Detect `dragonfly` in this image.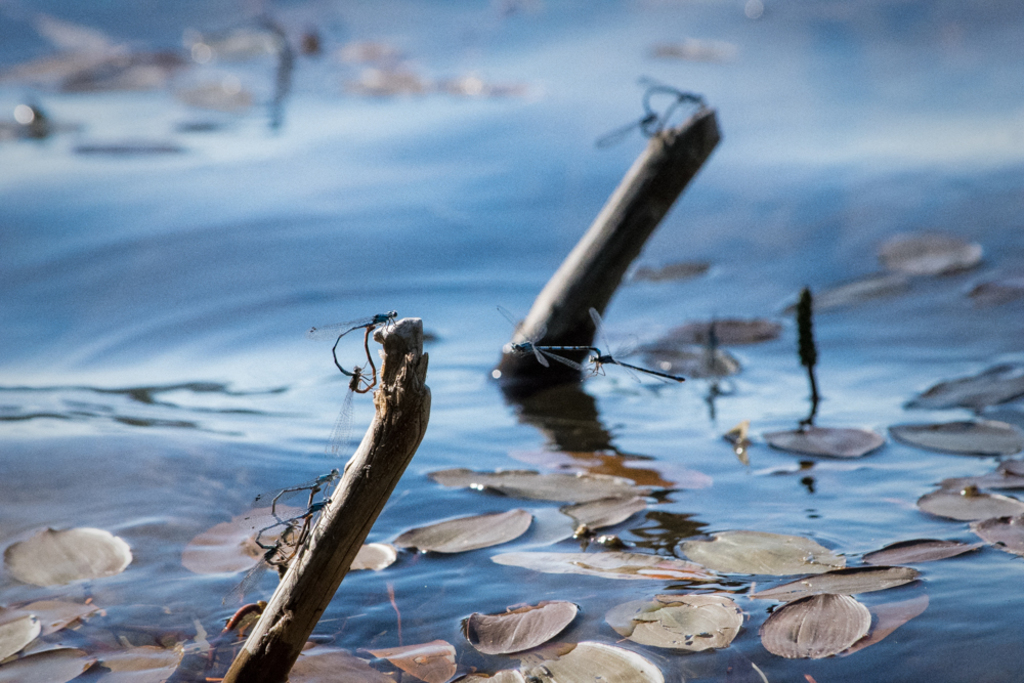
Detection: pyautogui.locateOnScreen(500, 304, 601, 373).
